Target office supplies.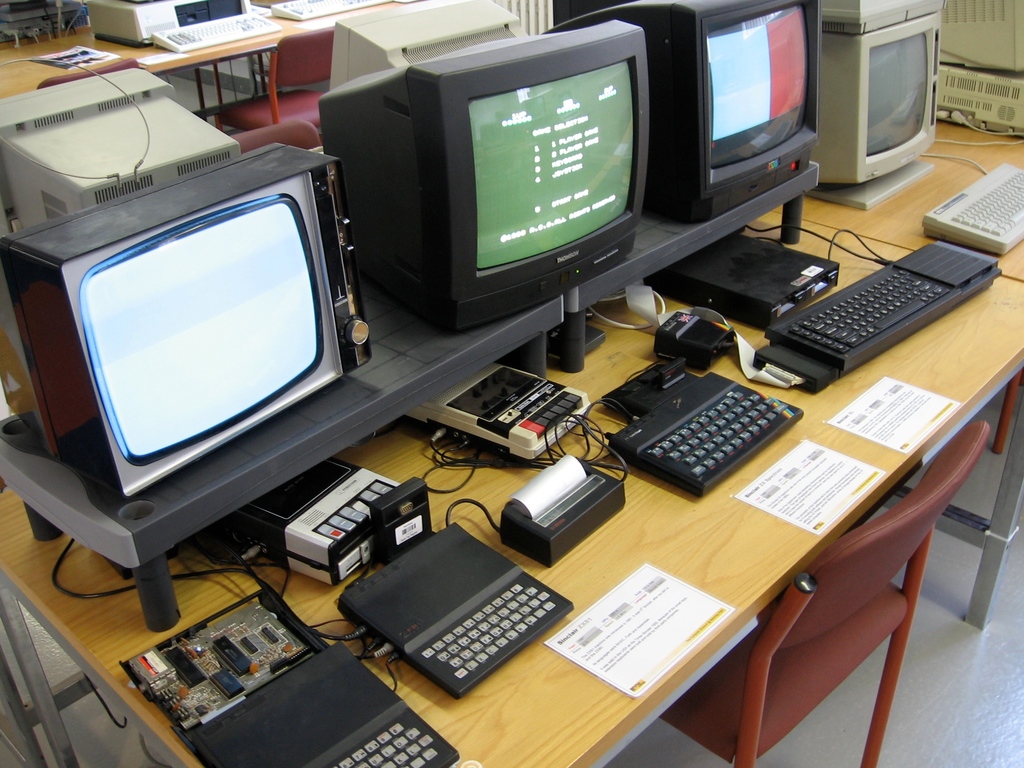
Target region: <bbox>618, 350, 814, 508</bbox>.
